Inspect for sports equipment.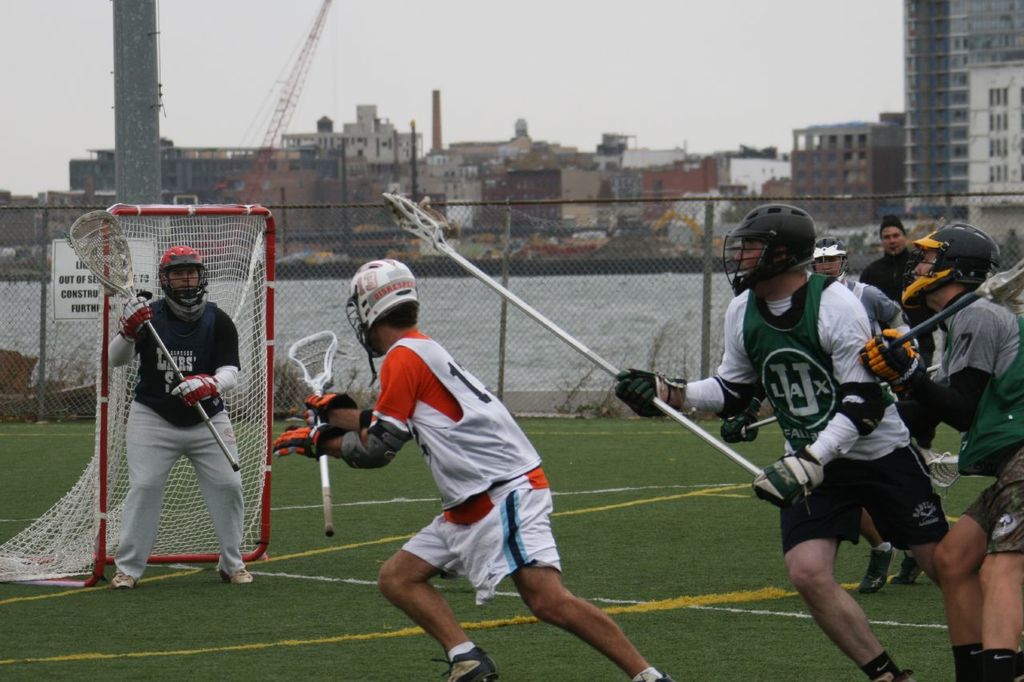
Inspection: bbox=[614, 365, 686, 416].
